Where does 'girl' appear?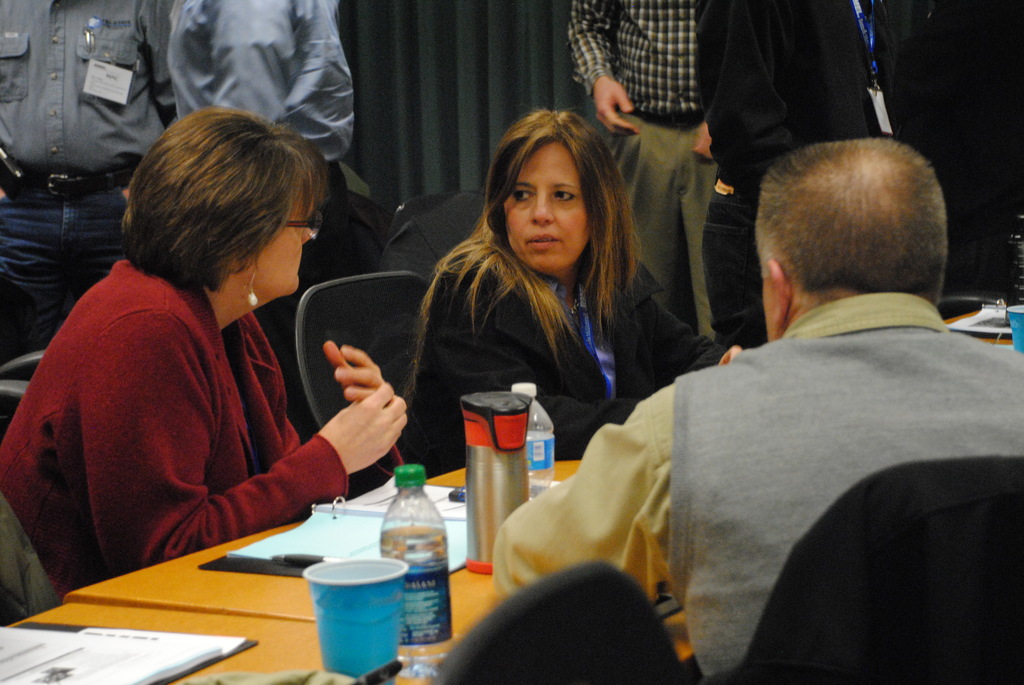
Appears at (391, 109, 735, 450).
